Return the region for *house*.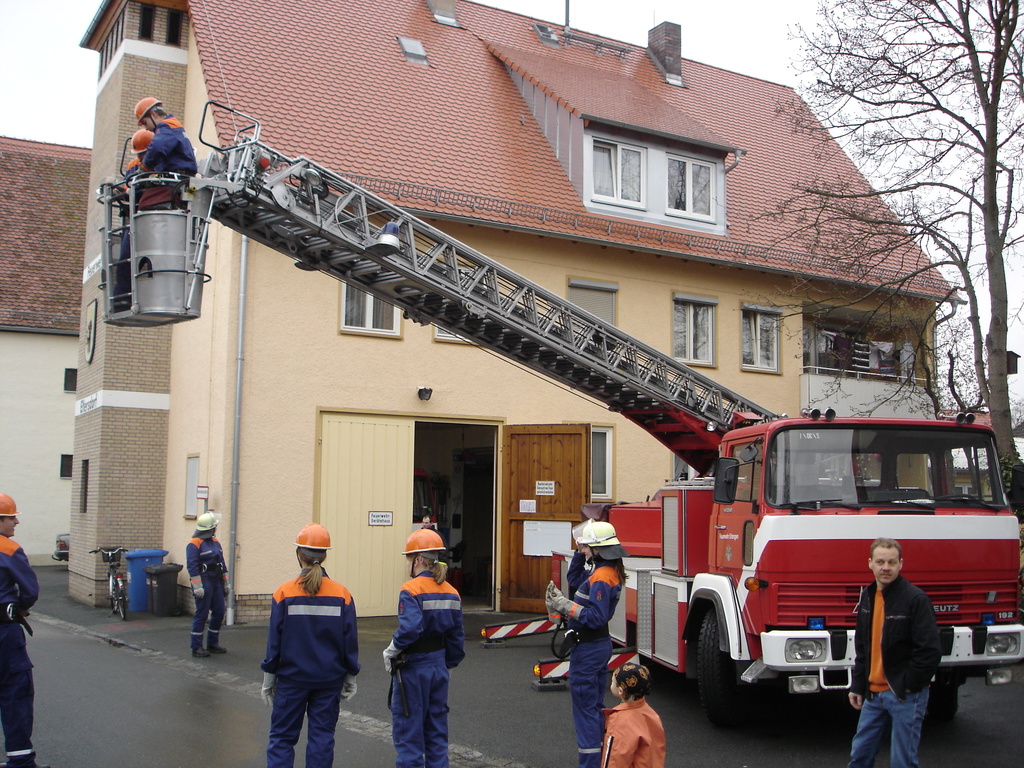
(x1=29, y1=70, x2=1023, y2=729).
